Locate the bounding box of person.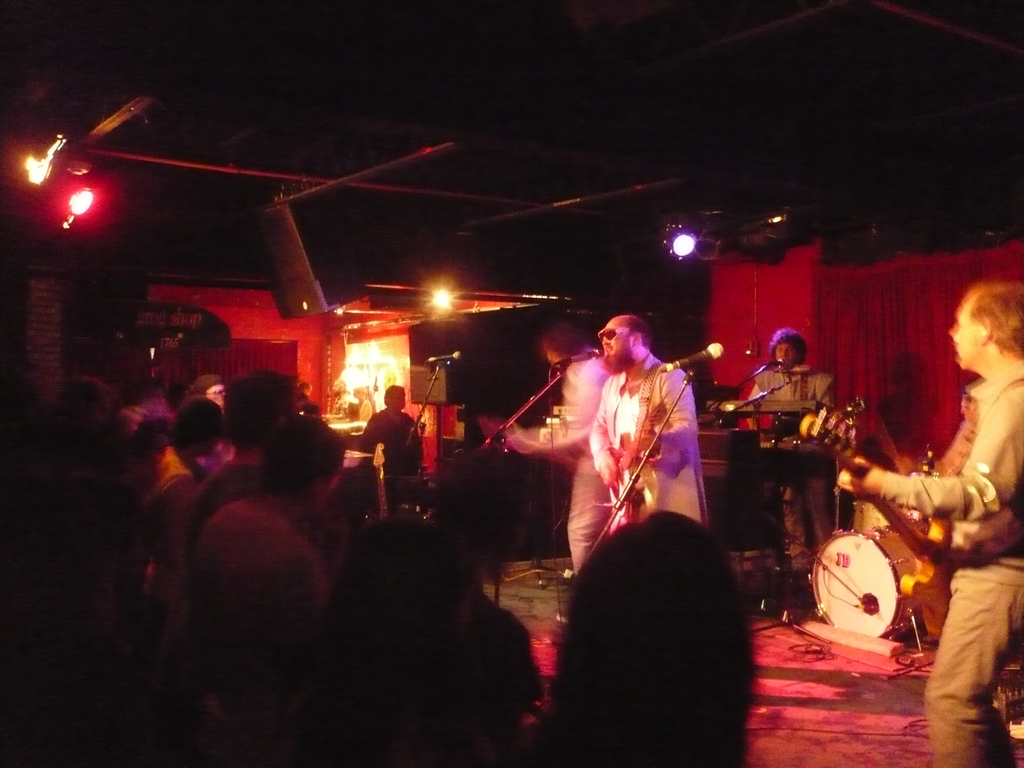
Bounding box: 733:331:852:468.
